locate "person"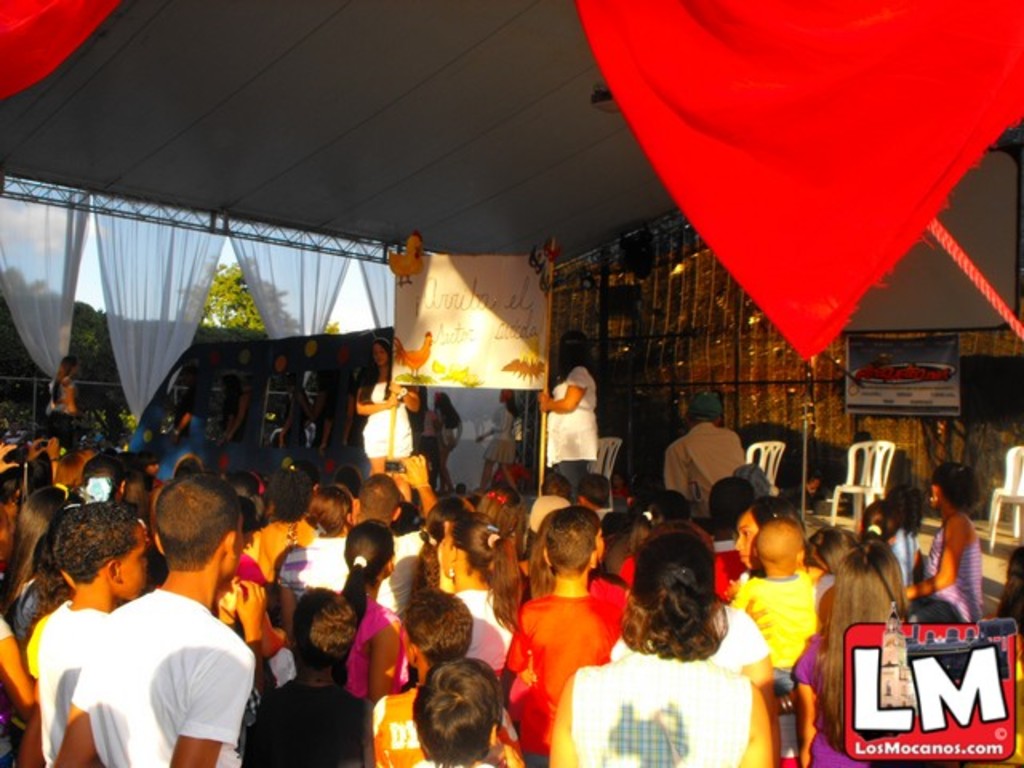
<bbox>736, 509, 830, 717</bbox>
